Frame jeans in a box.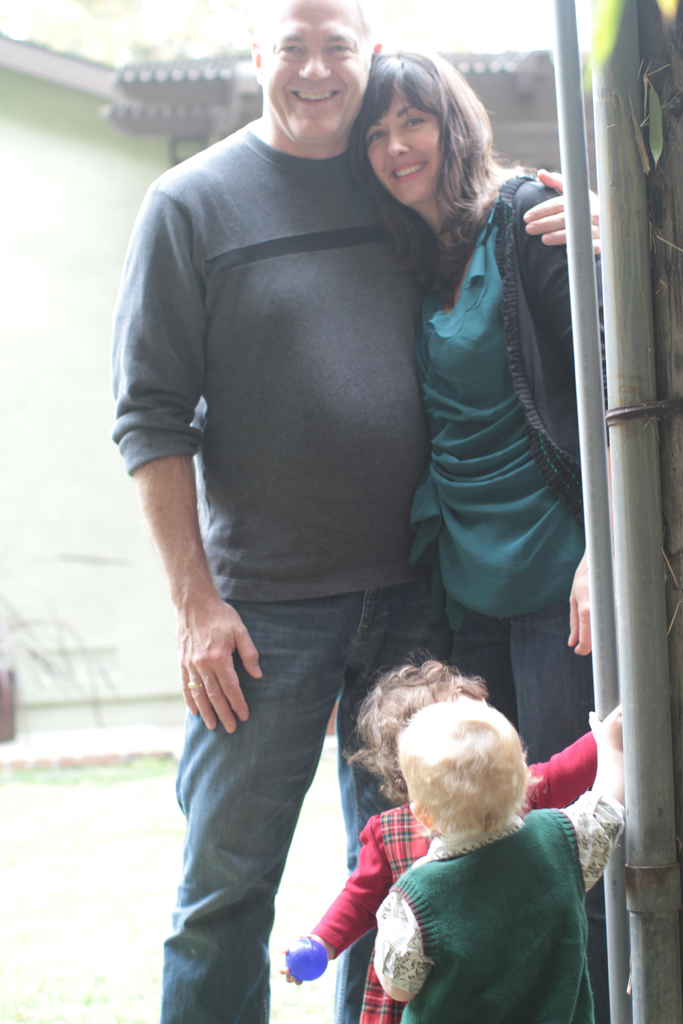
bbox(458, 595, 588, 722).
